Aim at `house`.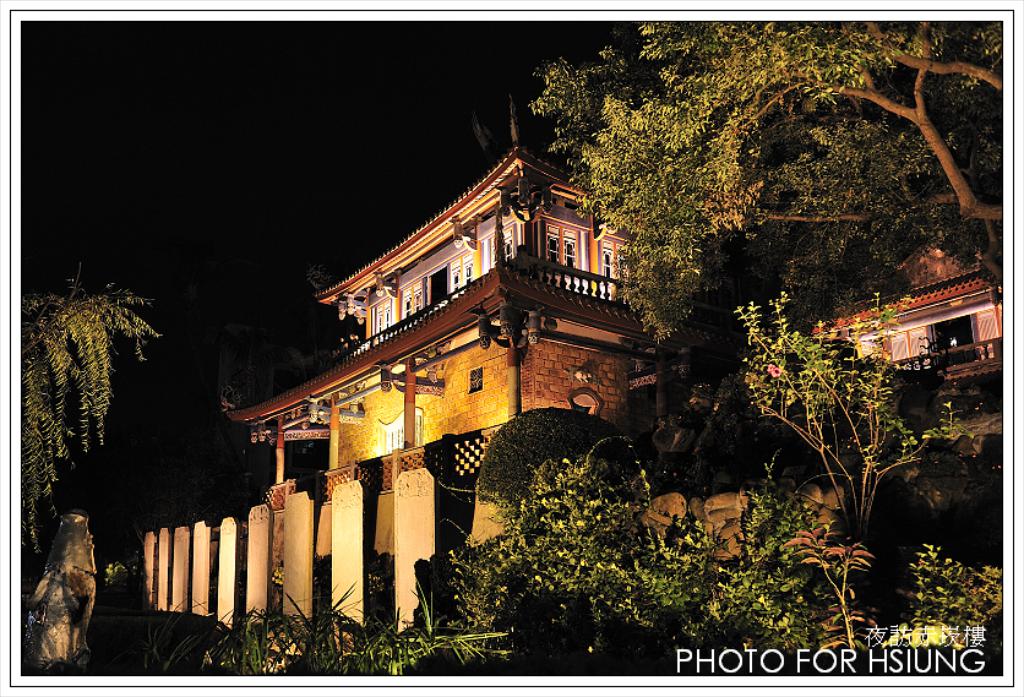
Aimed at l=211, t=97, r=668, b=639.
